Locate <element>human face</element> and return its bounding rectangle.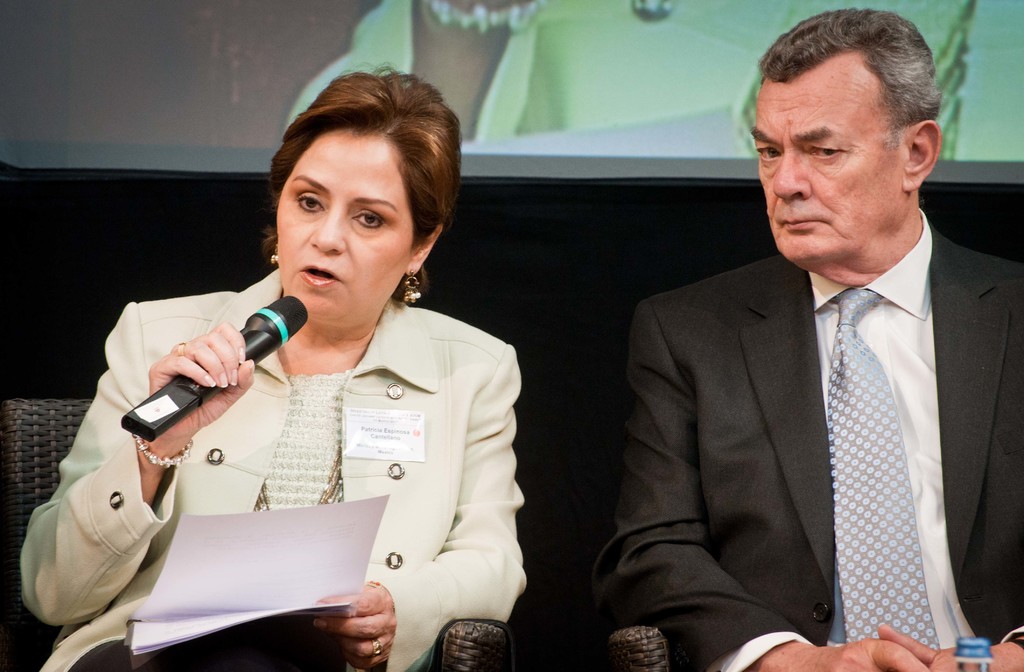
x1=745, y1=49, x2=904, y2=266.
